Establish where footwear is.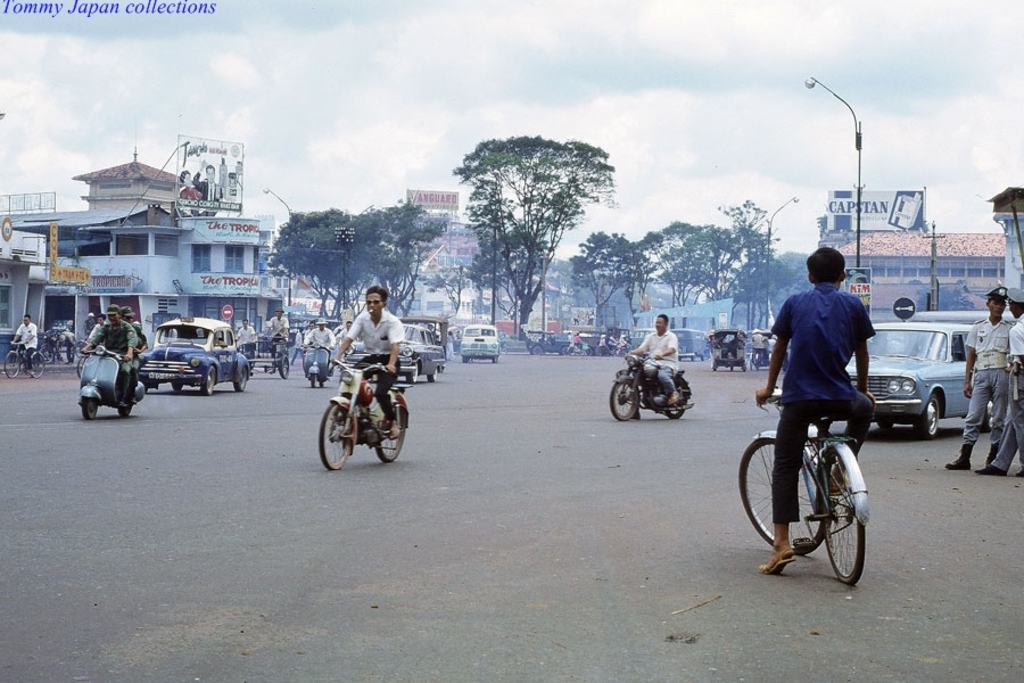
Established at box=[757, 543, 795, 577].
